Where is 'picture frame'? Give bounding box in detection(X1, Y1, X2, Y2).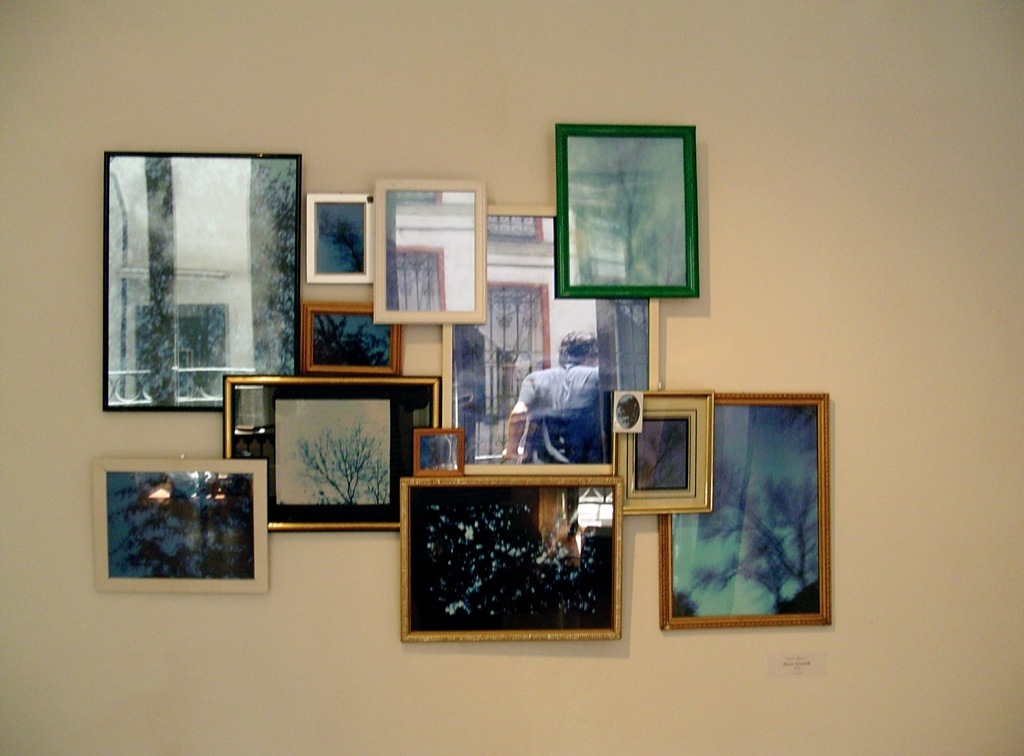
detection(87, 457, 265, 592).
